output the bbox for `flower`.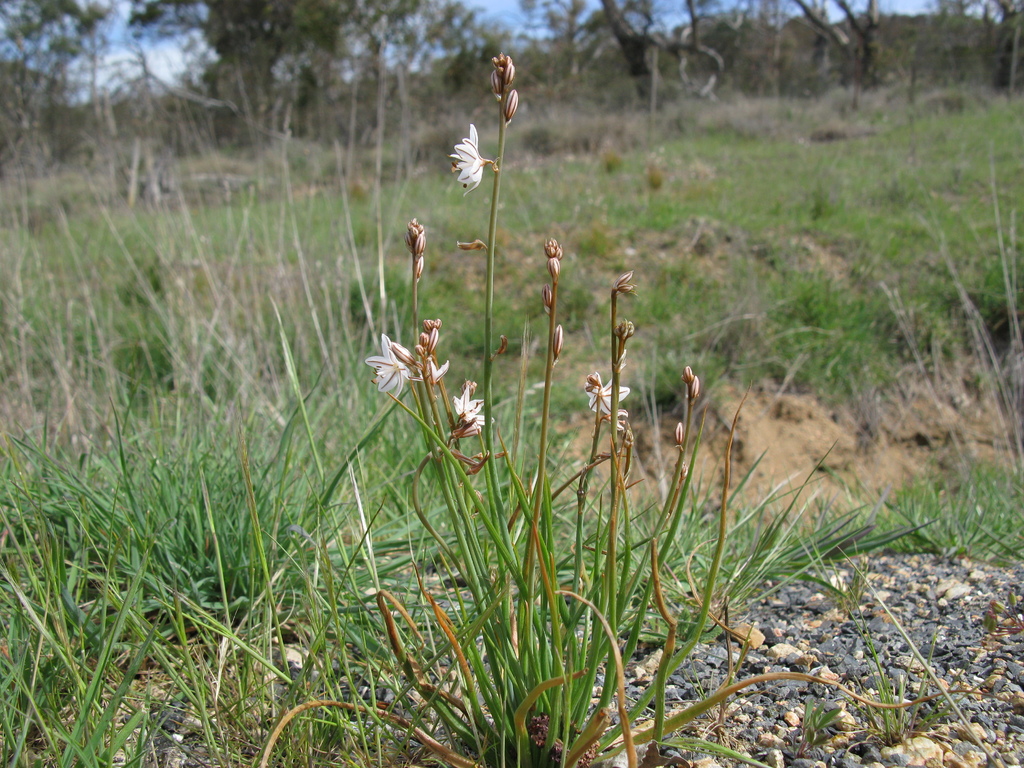
[447, 125, 483, 195].
